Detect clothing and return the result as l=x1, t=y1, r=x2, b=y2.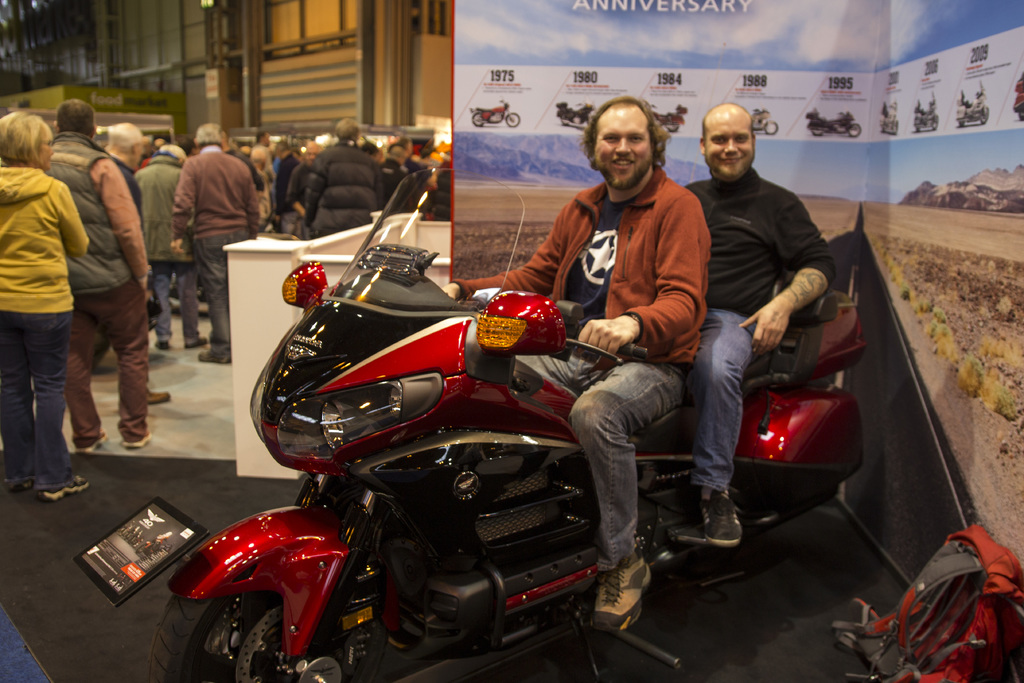
l=187, t=147, r=246, b=242.
